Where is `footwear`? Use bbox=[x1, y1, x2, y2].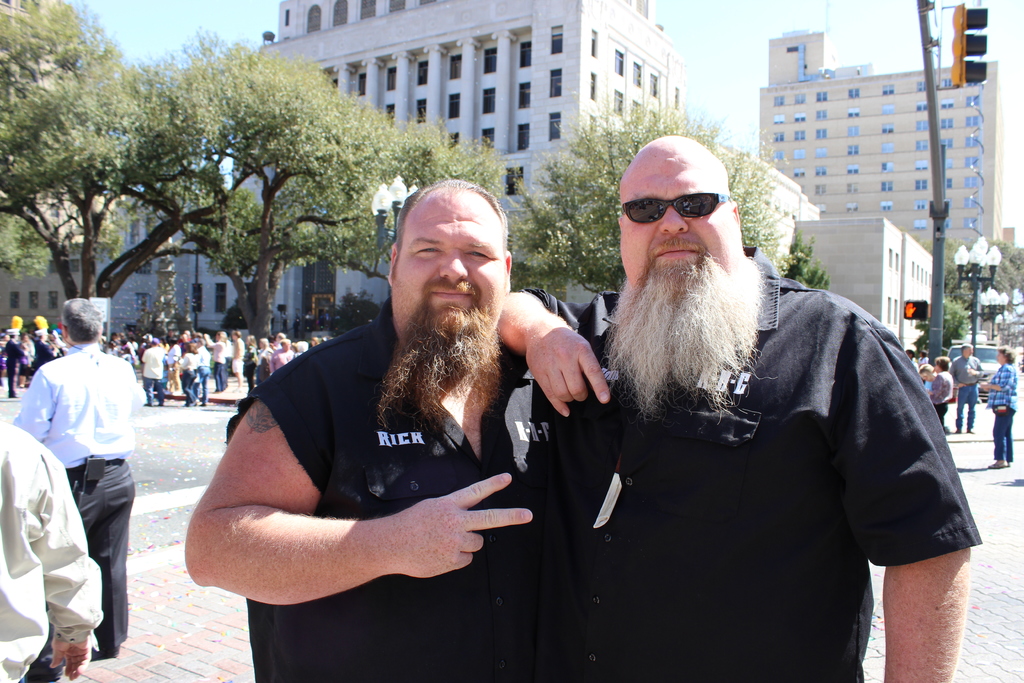
bbox=[984, 457, 1012, 471].
